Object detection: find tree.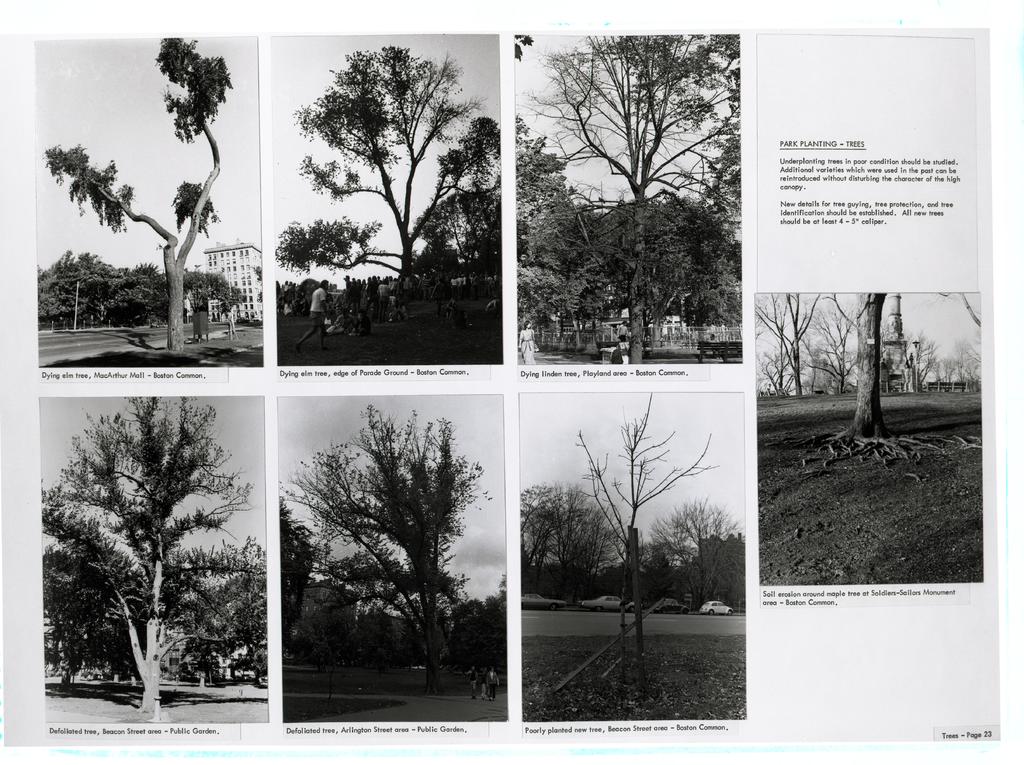
l=771, t=285, r=852, b=396.
